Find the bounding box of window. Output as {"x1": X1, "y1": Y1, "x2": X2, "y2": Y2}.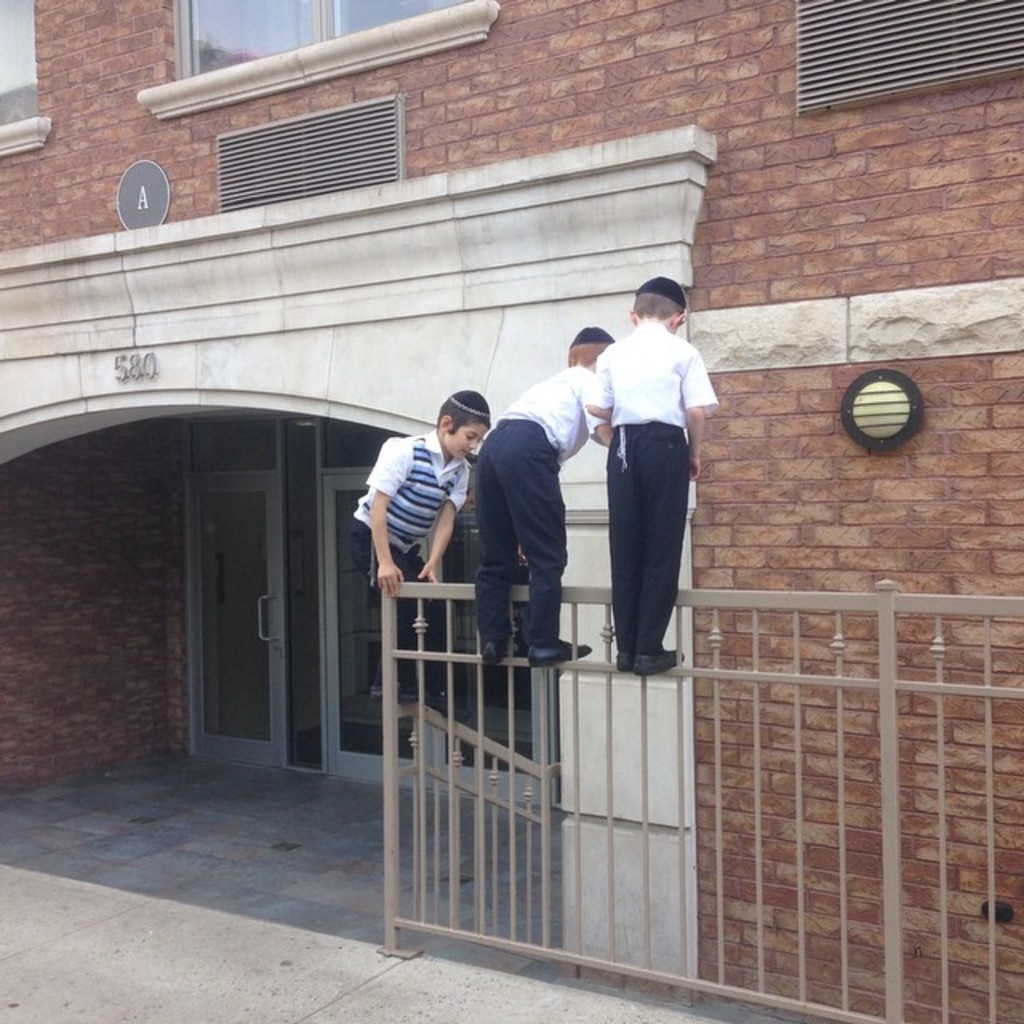
{"x1": 174, "y1": 0, "x2": 458, "y2": 101}.
